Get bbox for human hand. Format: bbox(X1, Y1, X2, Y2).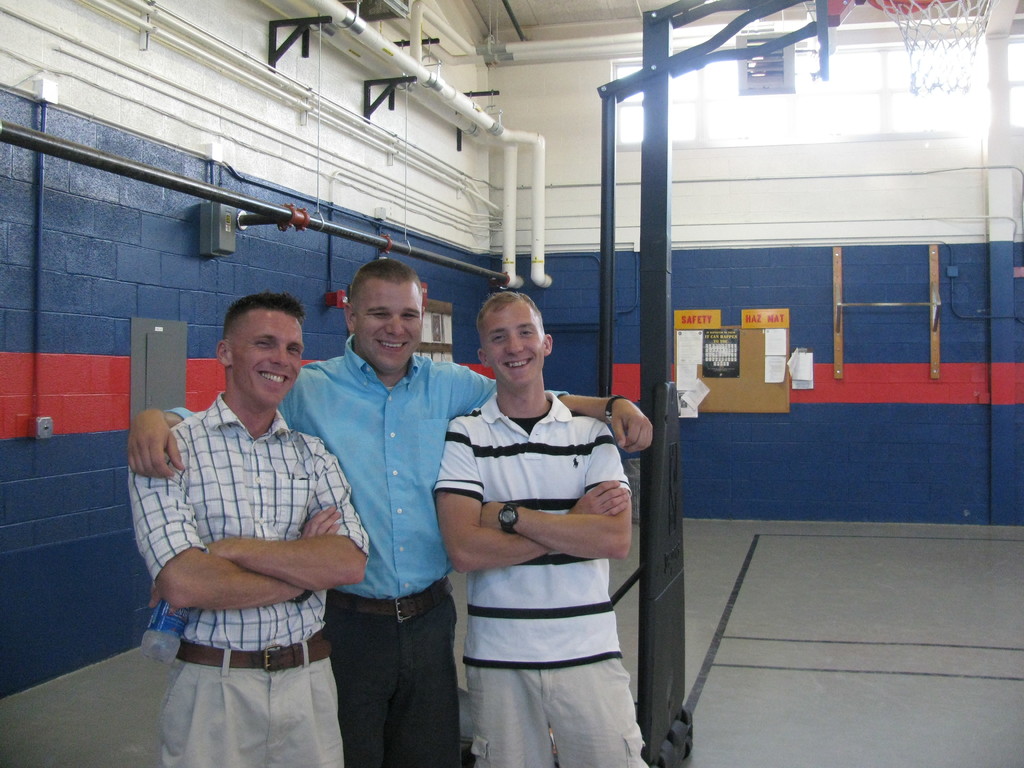
bbox(113, 413, 182, 497).
